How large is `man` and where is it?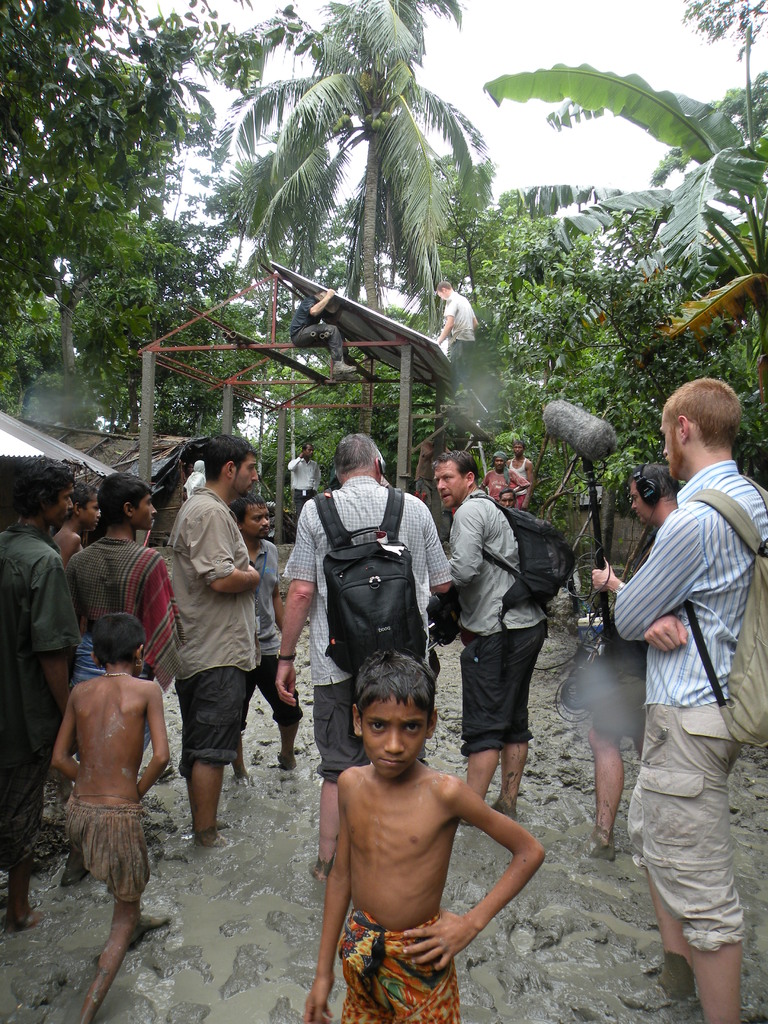
Bounding box: region(501, 493, 515, 509).
